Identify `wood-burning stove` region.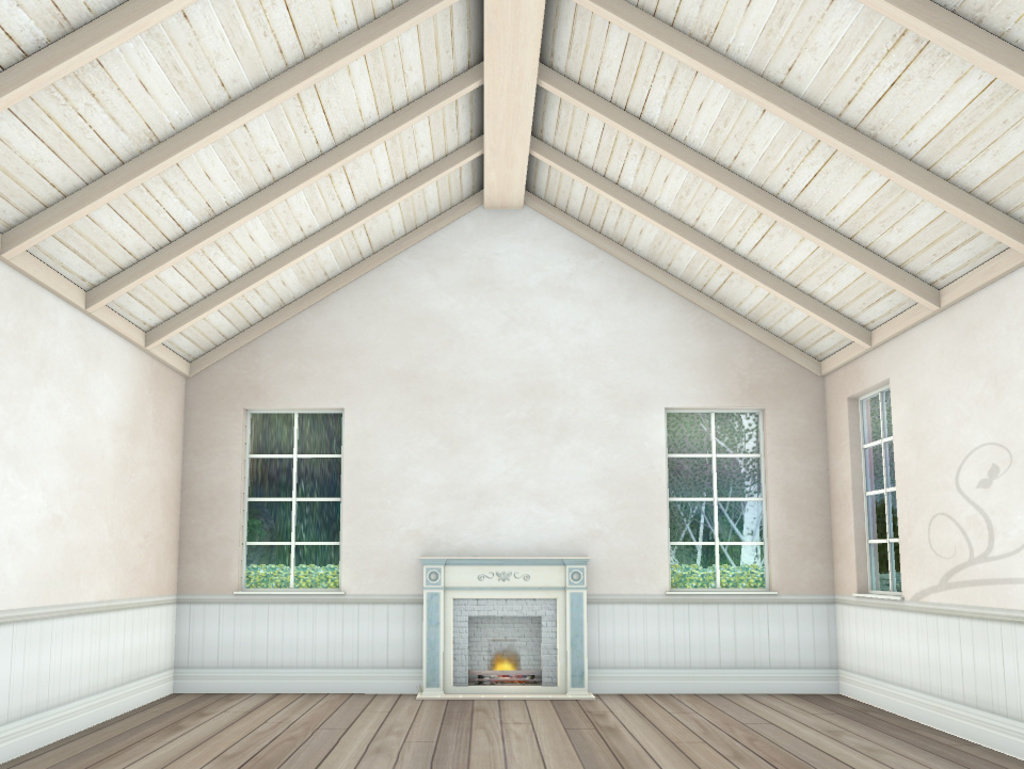
Region: [465,614,541,687].
